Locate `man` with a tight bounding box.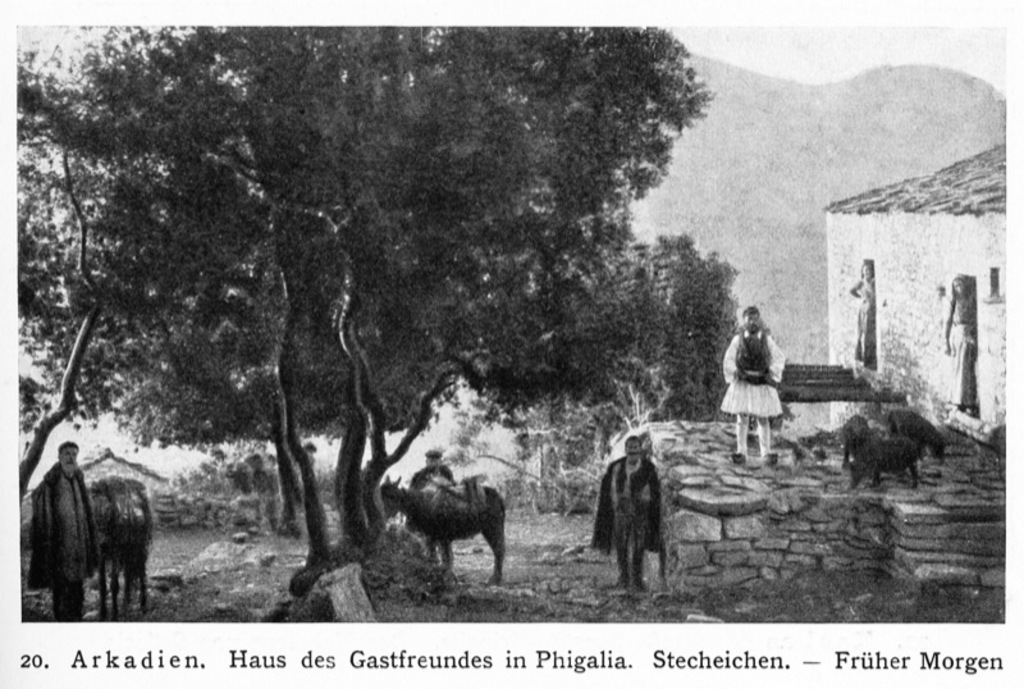
{"x1": 722, "y1": 304, "x2": 786, "y2": 462}.
